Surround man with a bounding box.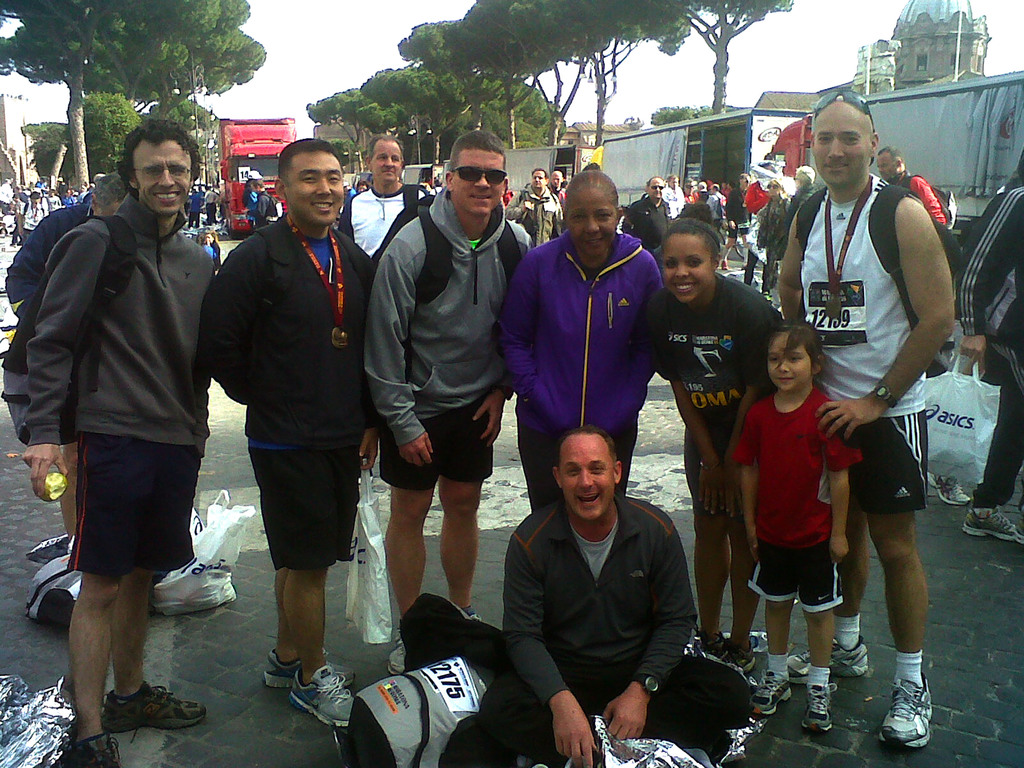
crop(953, 180, 1023, 533).
